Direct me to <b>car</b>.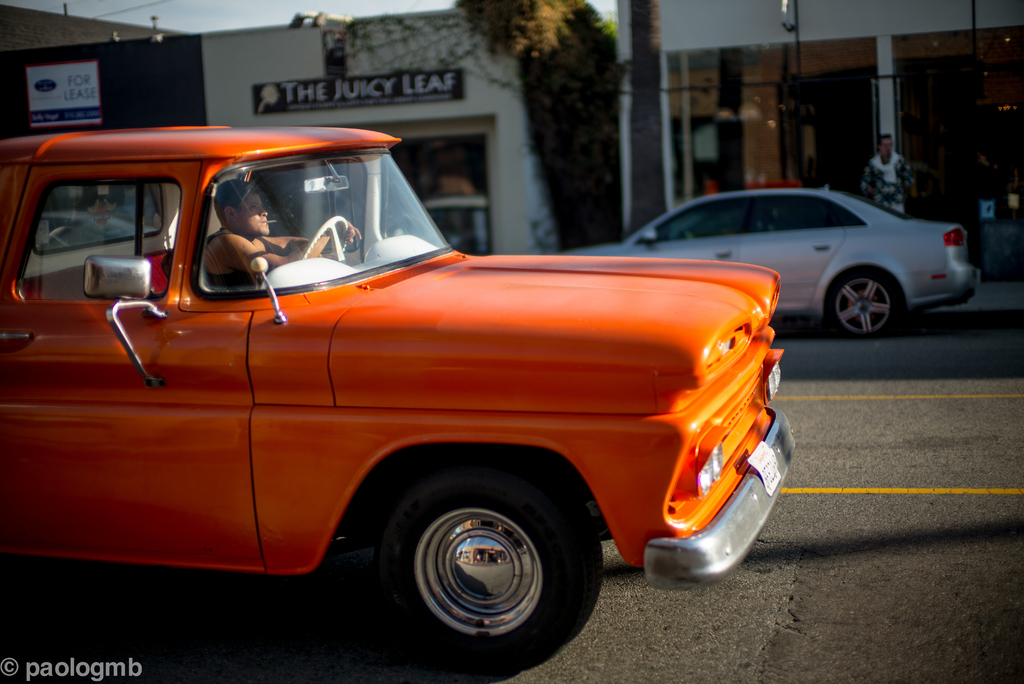
Direction: [x1=564, y1=186, x2=977, y2=338].
